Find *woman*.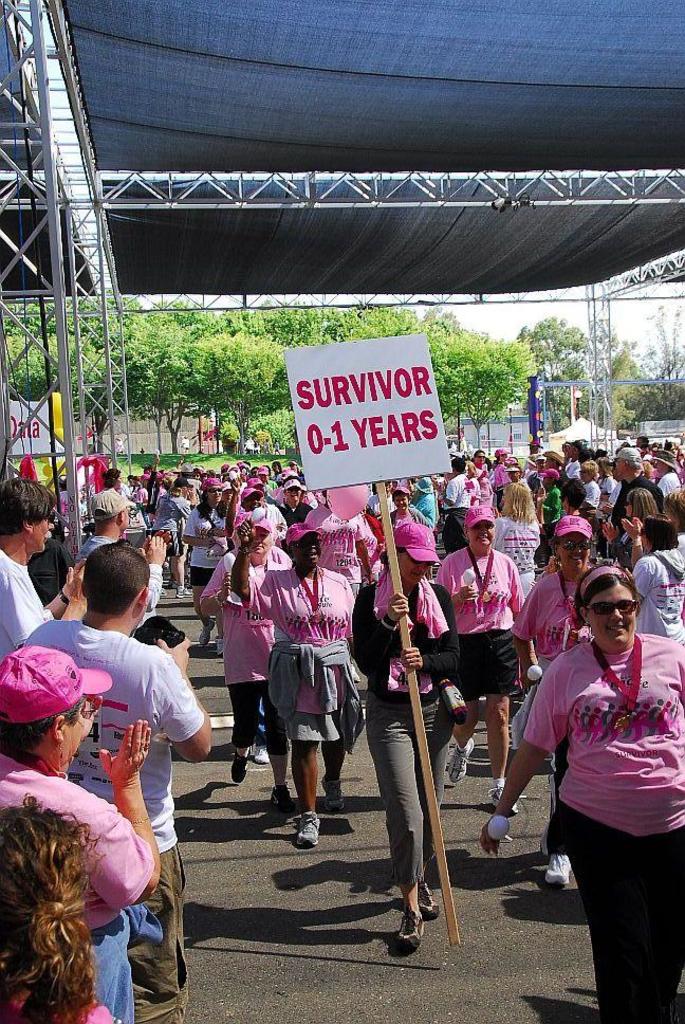
left=354, top=514, right=458, bottom=945.
